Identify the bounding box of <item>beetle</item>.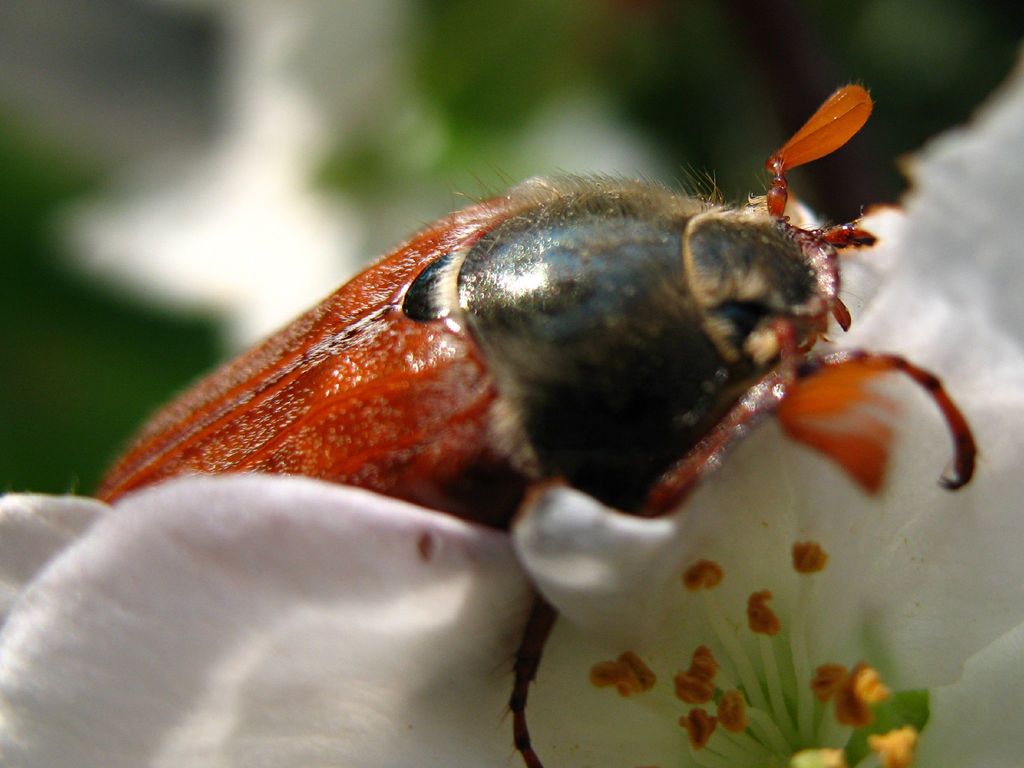
Rect(83, 177, 977, 767).
